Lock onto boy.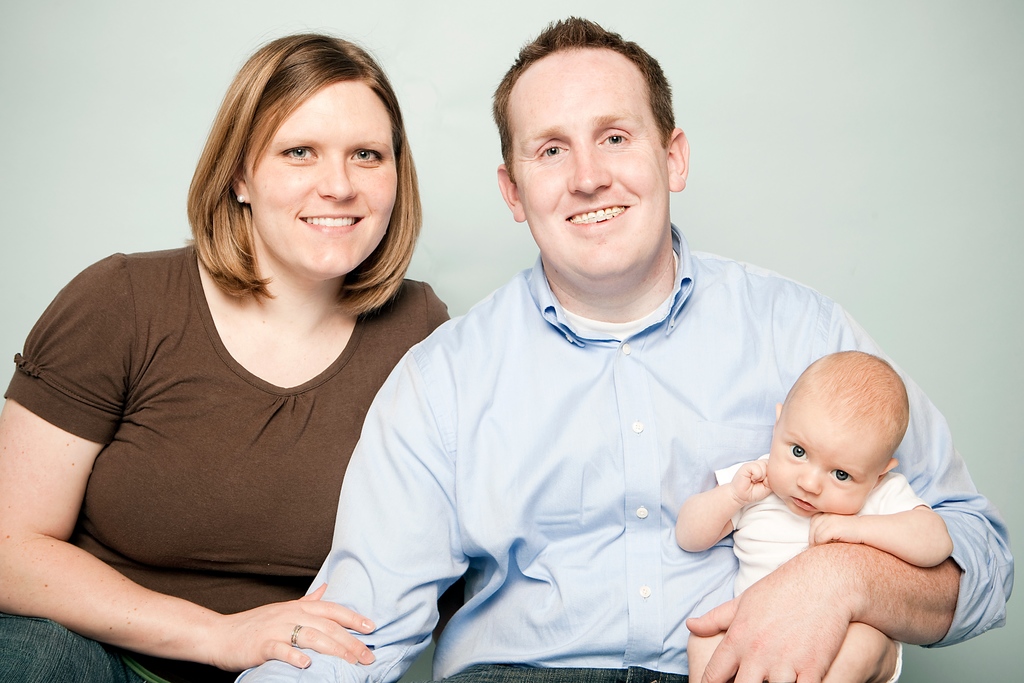
Locked: l=666, t=326, r=1000, b=682.
